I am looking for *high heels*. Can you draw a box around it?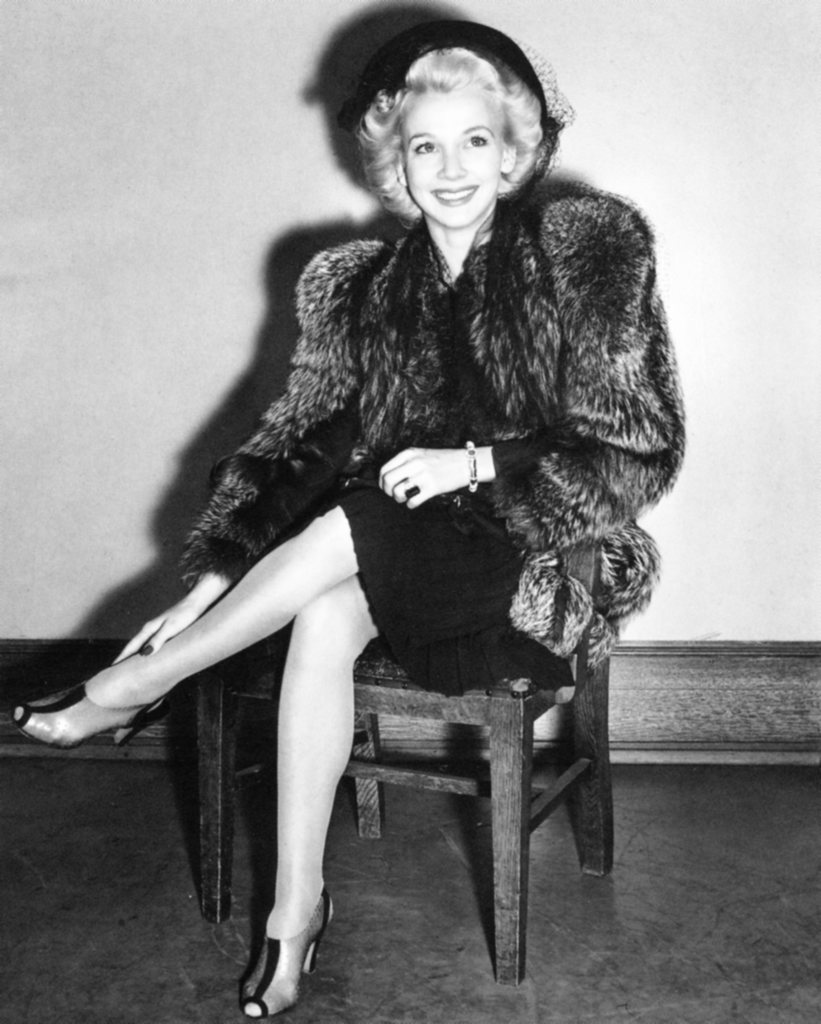
Sure, the bounding box is [left=242, top=887, right=318, bottom=1002].
